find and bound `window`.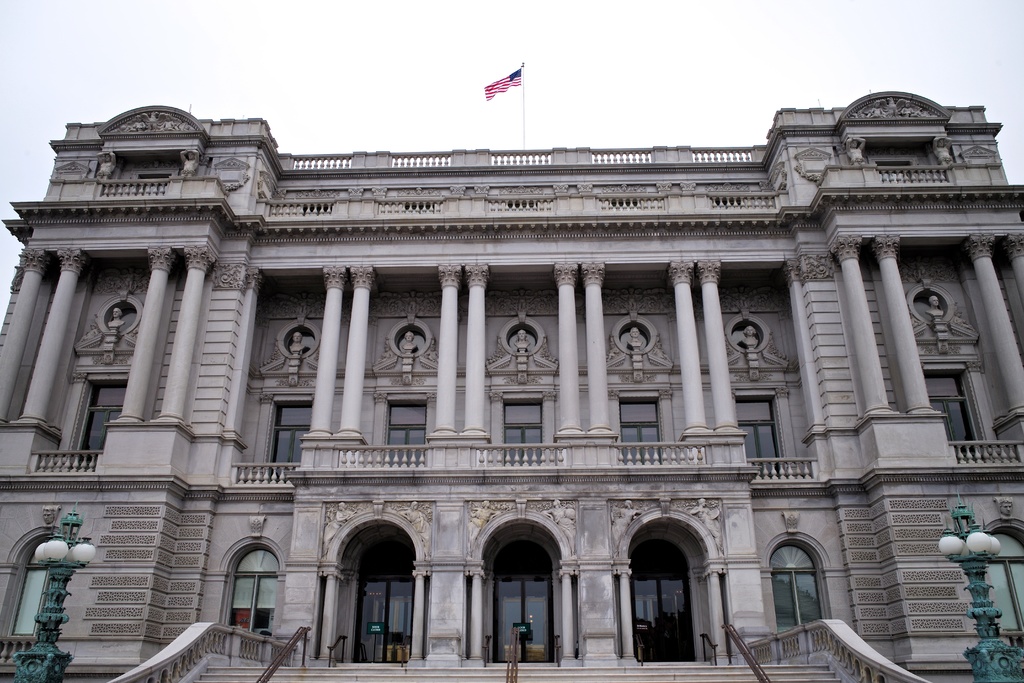
Bound: (left=500, top=400, right=541, bottom=468).
